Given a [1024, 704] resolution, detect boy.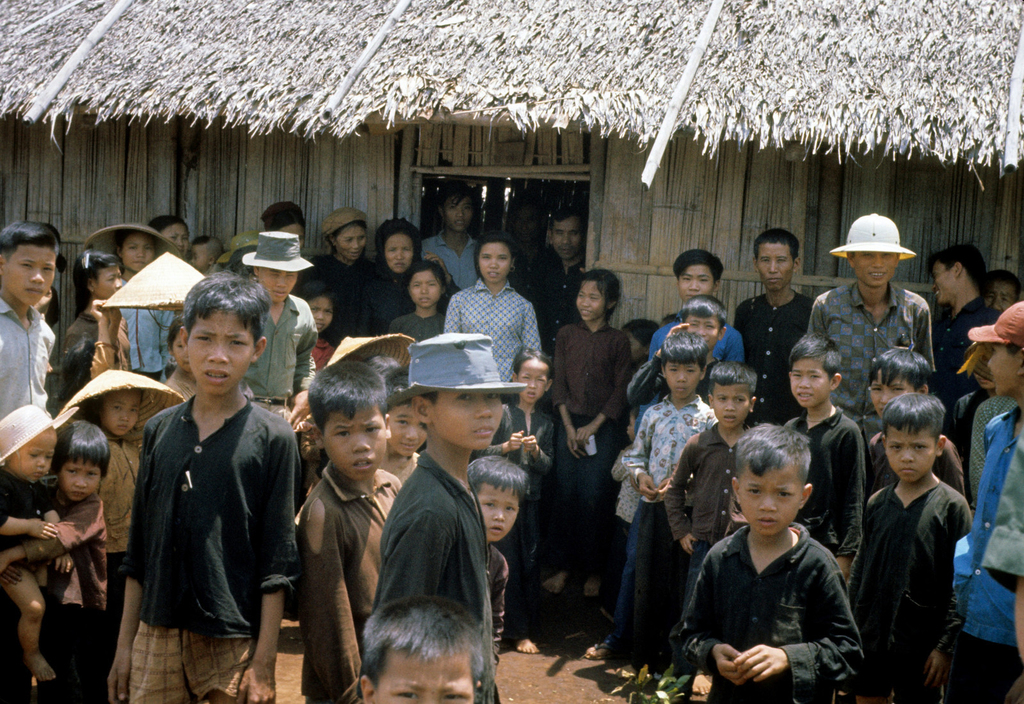
<box>358,593,489,703</box>.
